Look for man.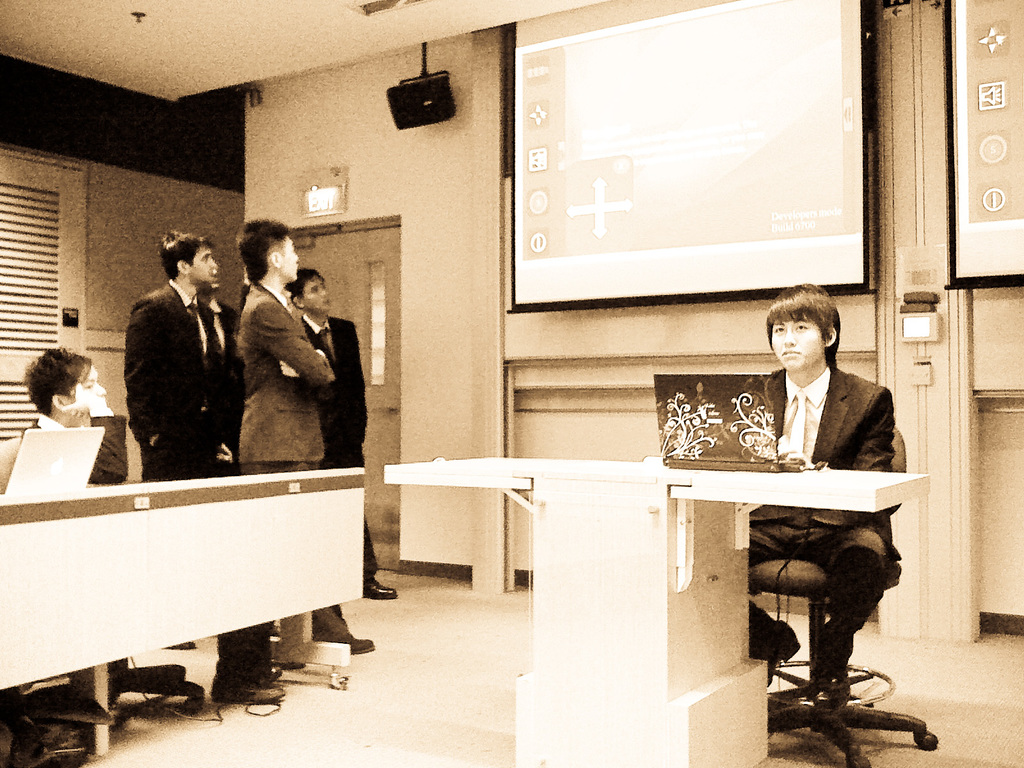
Found: pyautogui.locateOnScreen(236, 218, 374, 662).
